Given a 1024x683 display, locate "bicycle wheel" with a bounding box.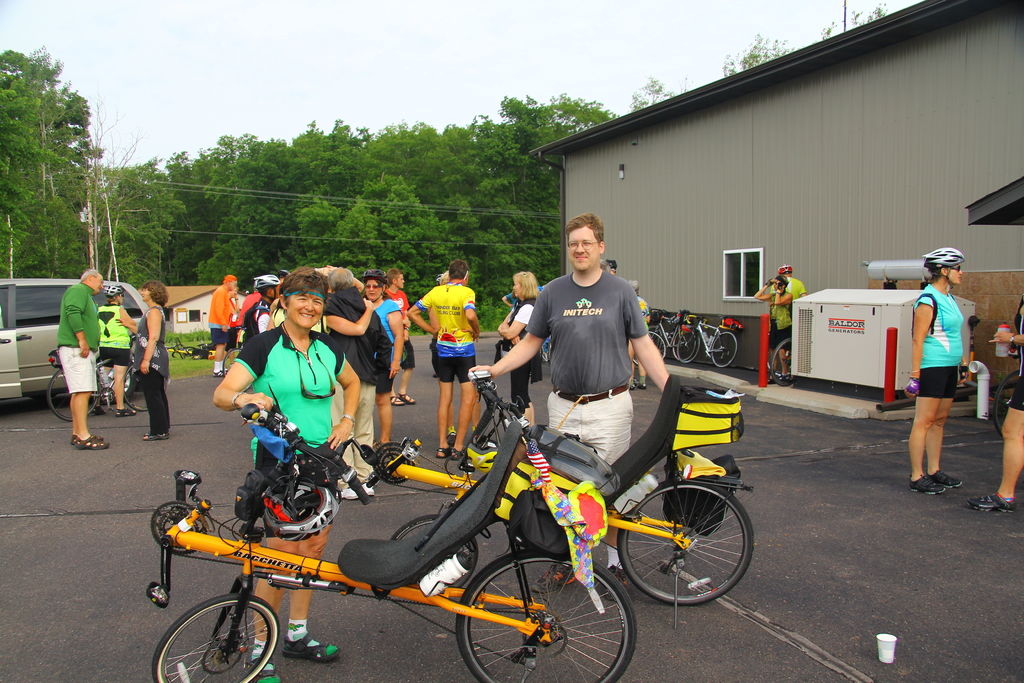
Located: crop(632, 329, 662, 370).
